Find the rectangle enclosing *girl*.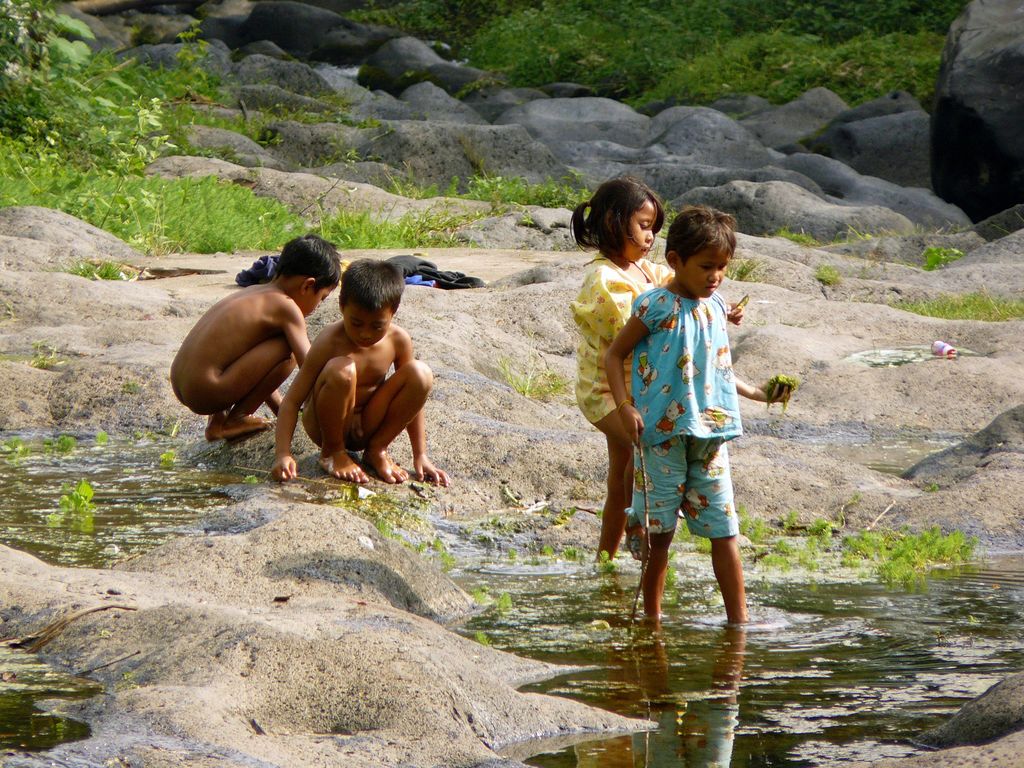
x1=570, y1=179, x2=743, y2=559.
